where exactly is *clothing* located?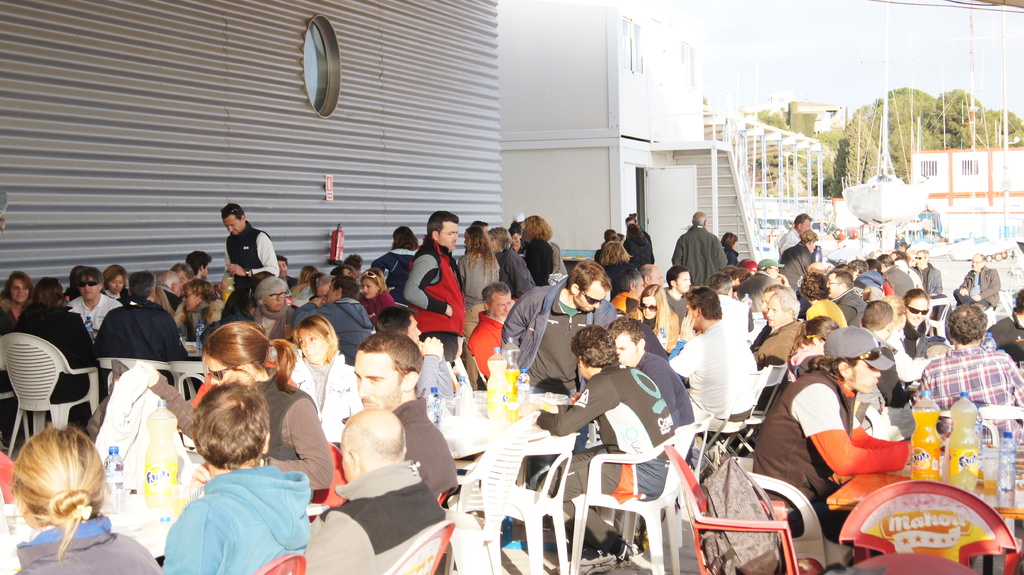
Its bounding box is BBox(13, 297, 102, 403).
